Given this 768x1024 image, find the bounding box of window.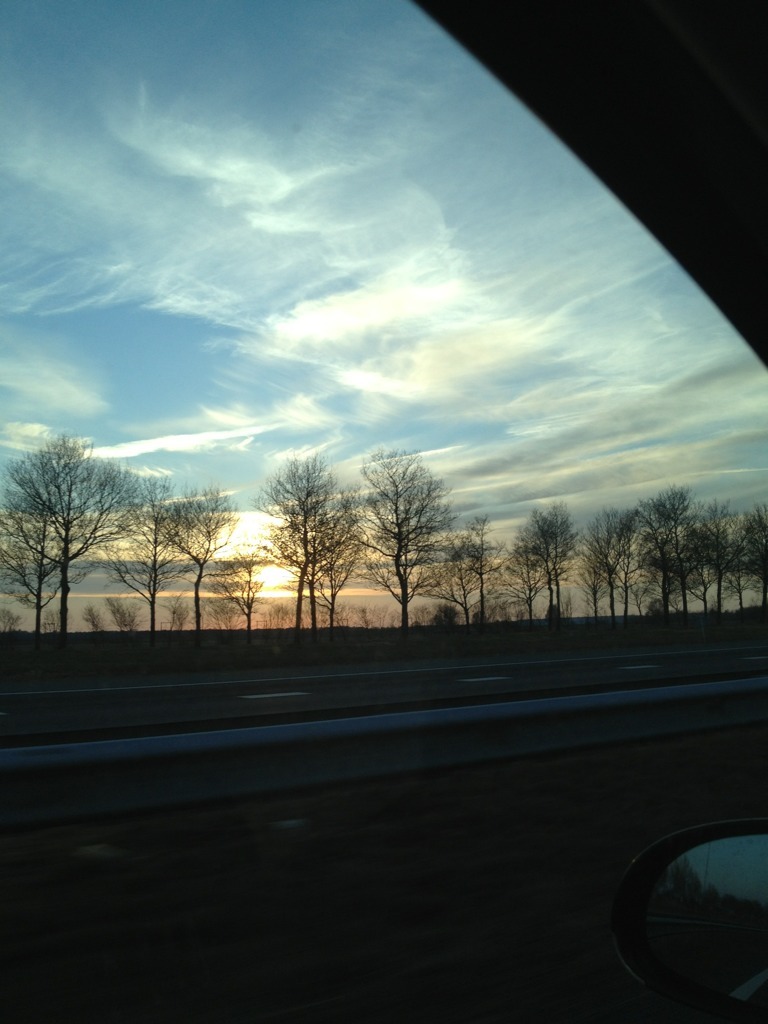
l=0, t=0, r=766, b=761.
